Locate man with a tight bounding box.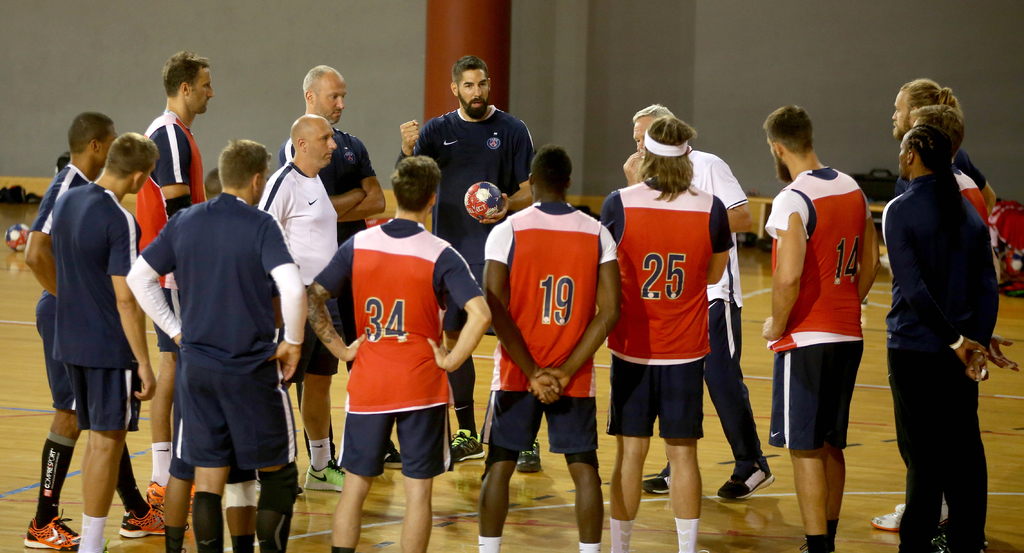
crop(598, 116, 735, 552).
